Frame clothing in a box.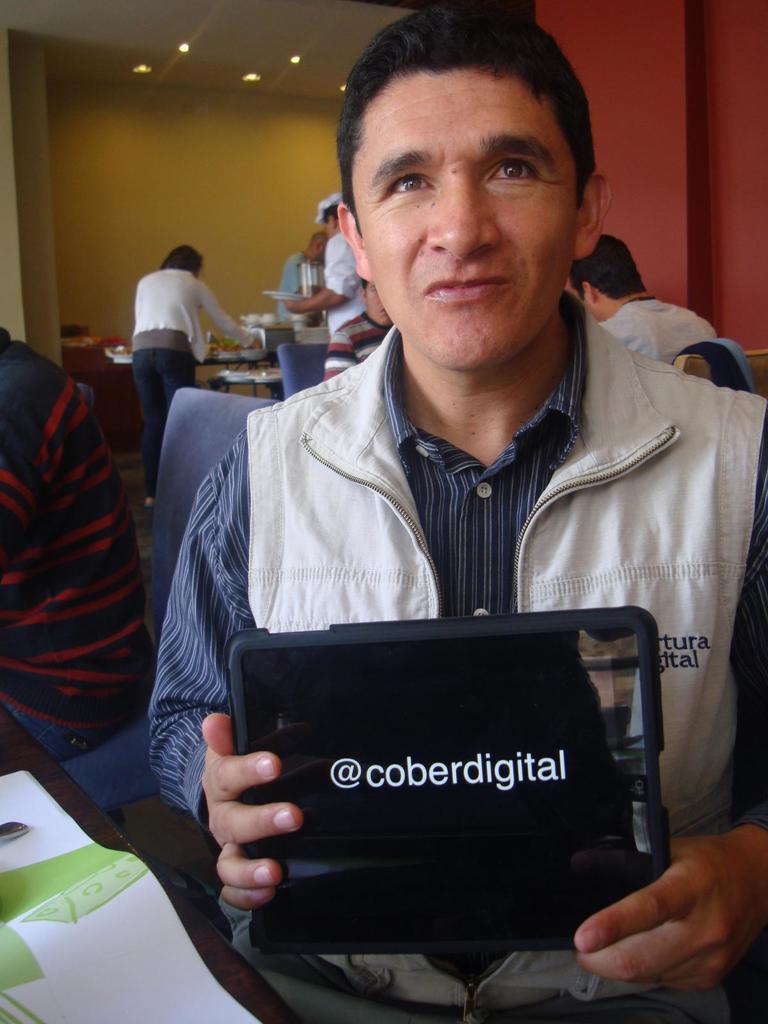
[0, 325, 167, 764].
